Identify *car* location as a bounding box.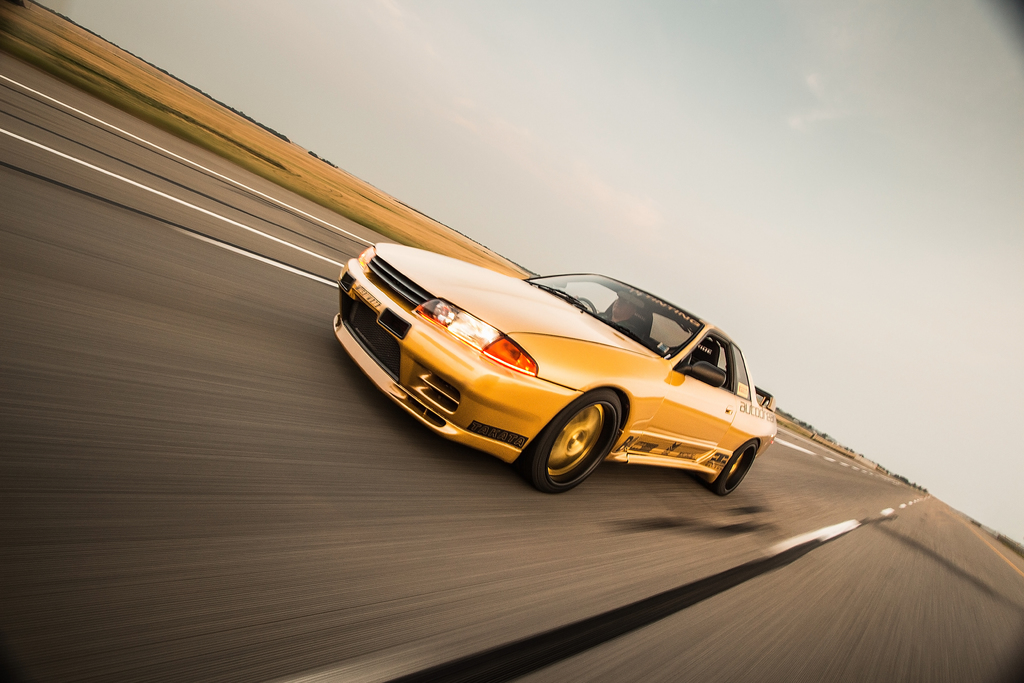
bbox=[332, 242, 775, 498].
